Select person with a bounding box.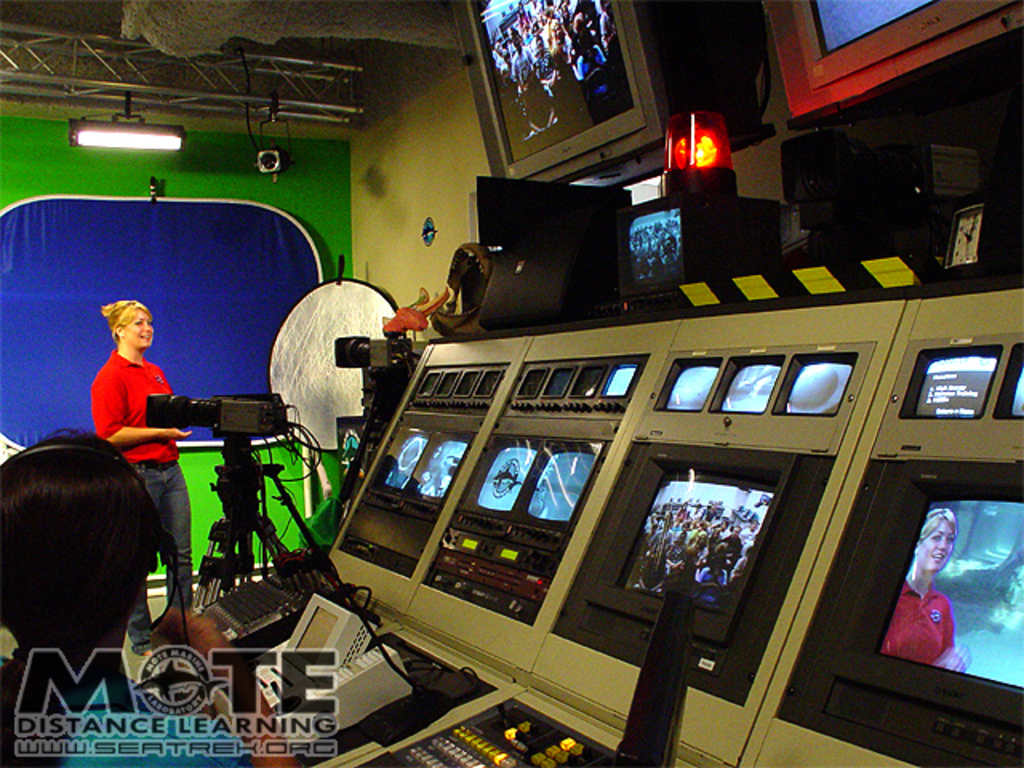
(x1=91, y1=298, x2=205, y2=659).
